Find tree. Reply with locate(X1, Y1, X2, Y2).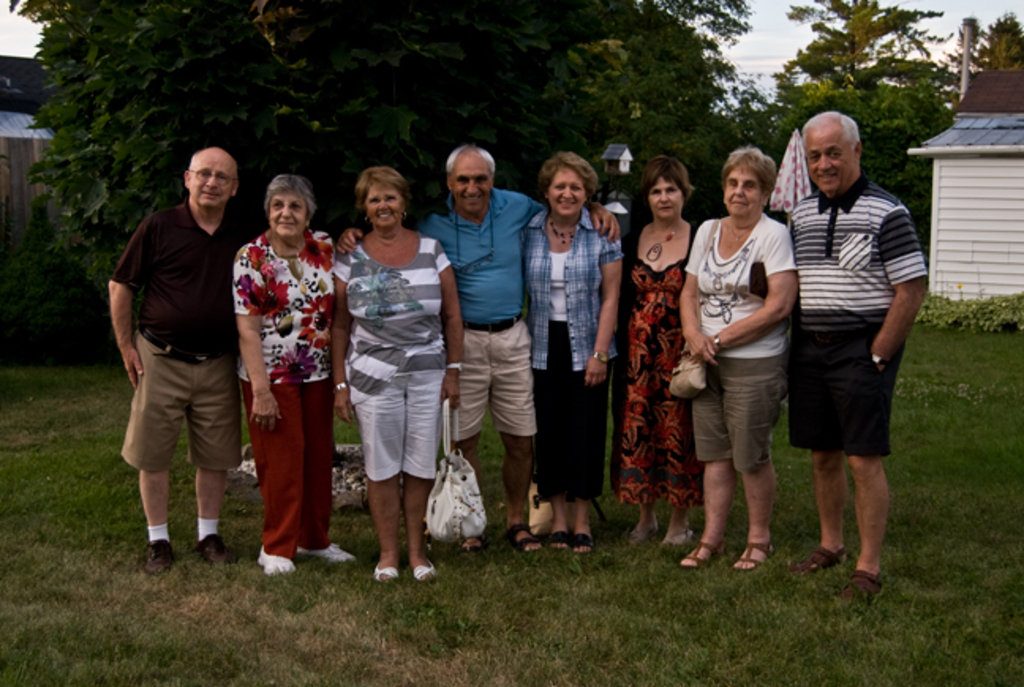
locate(732, 73, 953, 281).
